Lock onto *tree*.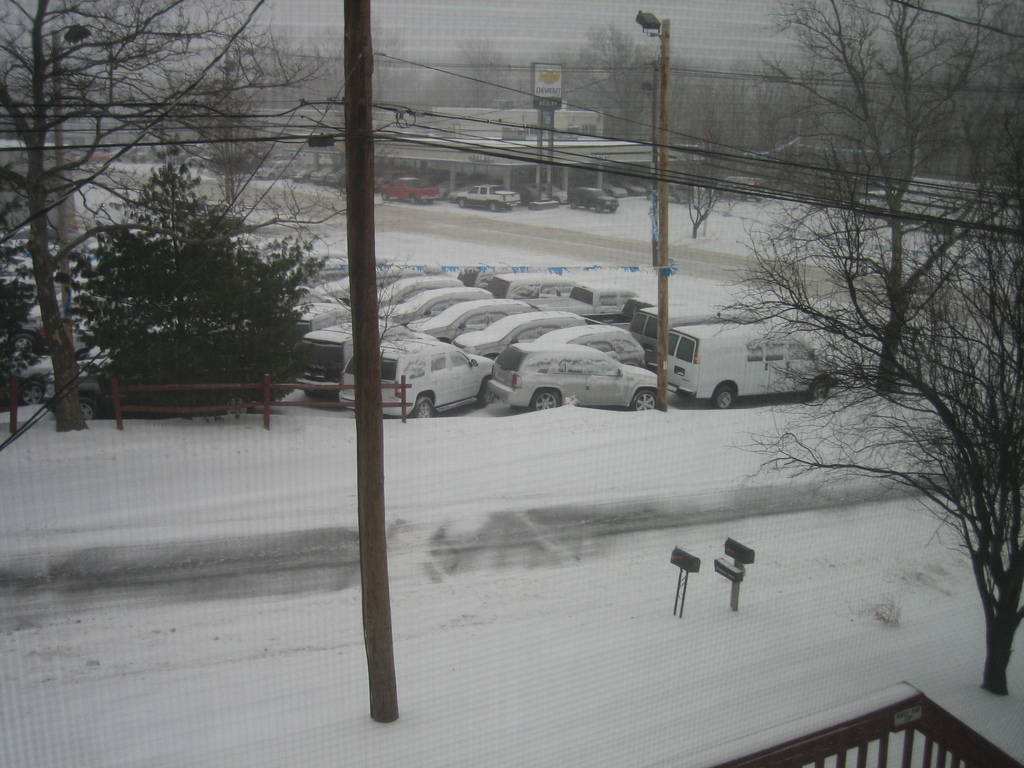
Locked: {"left": 708, "top": 0, "right": 1023, "bottom": 696}.
